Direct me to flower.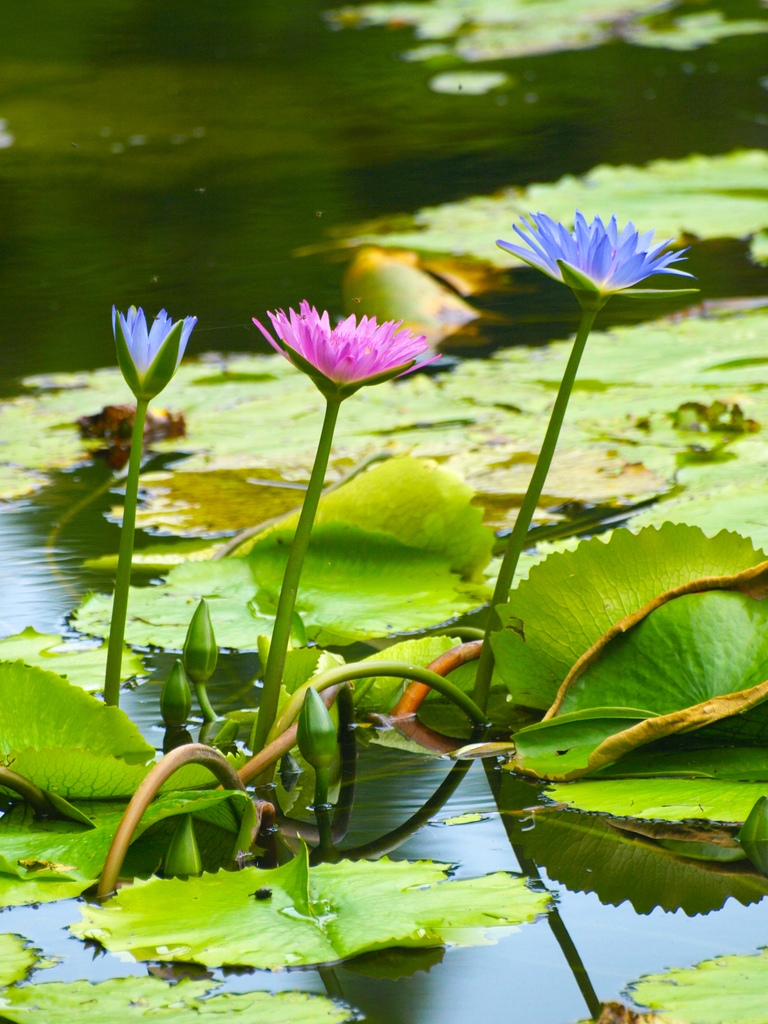
Direction: <region>492, 204, 702, 298</region>.
